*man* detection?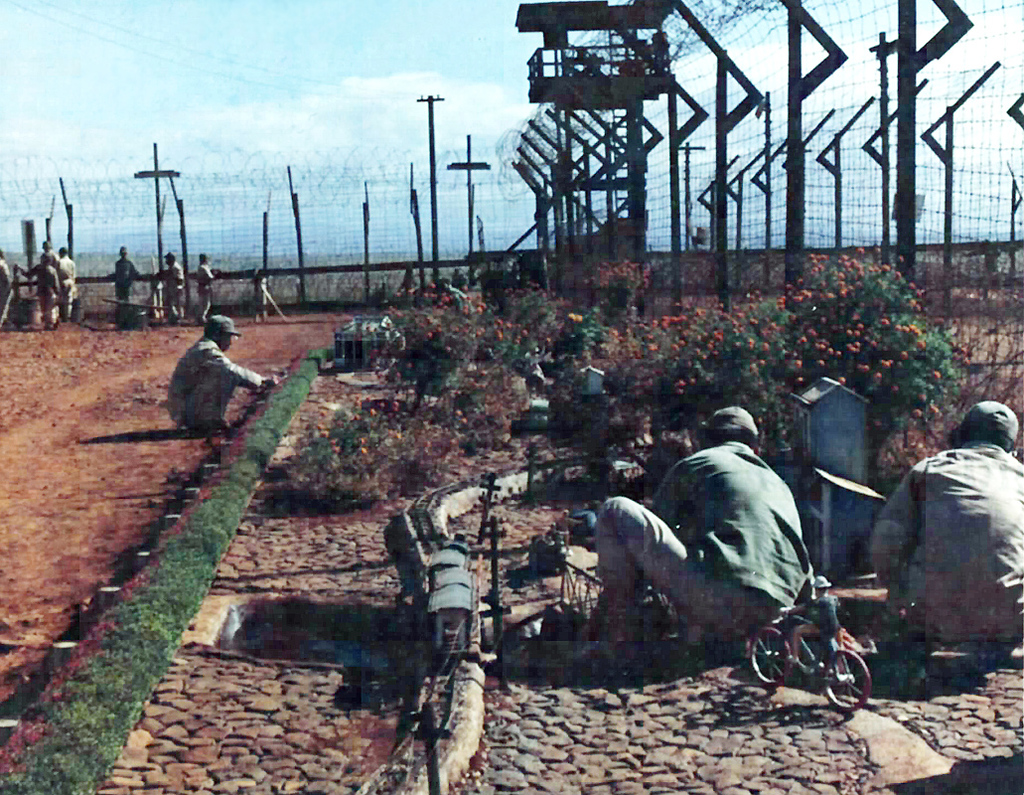
locate(196, 250, 214, 325)
